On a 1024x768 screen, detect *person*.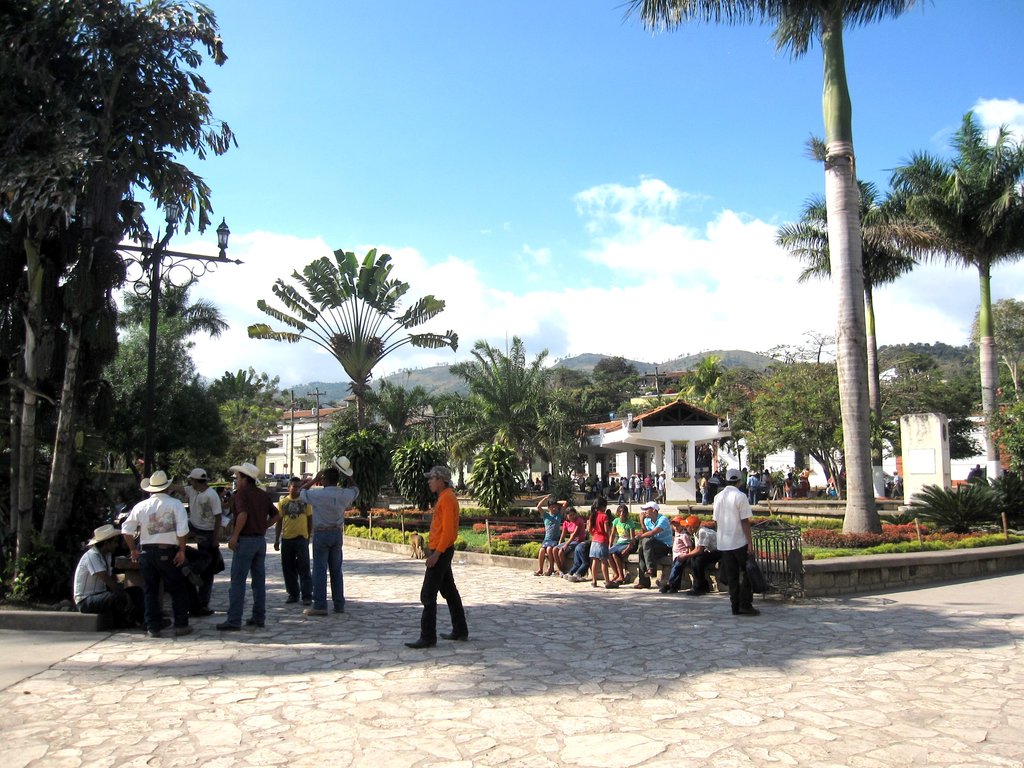
<bbox>548, 503, 582, 566</bbox>.
